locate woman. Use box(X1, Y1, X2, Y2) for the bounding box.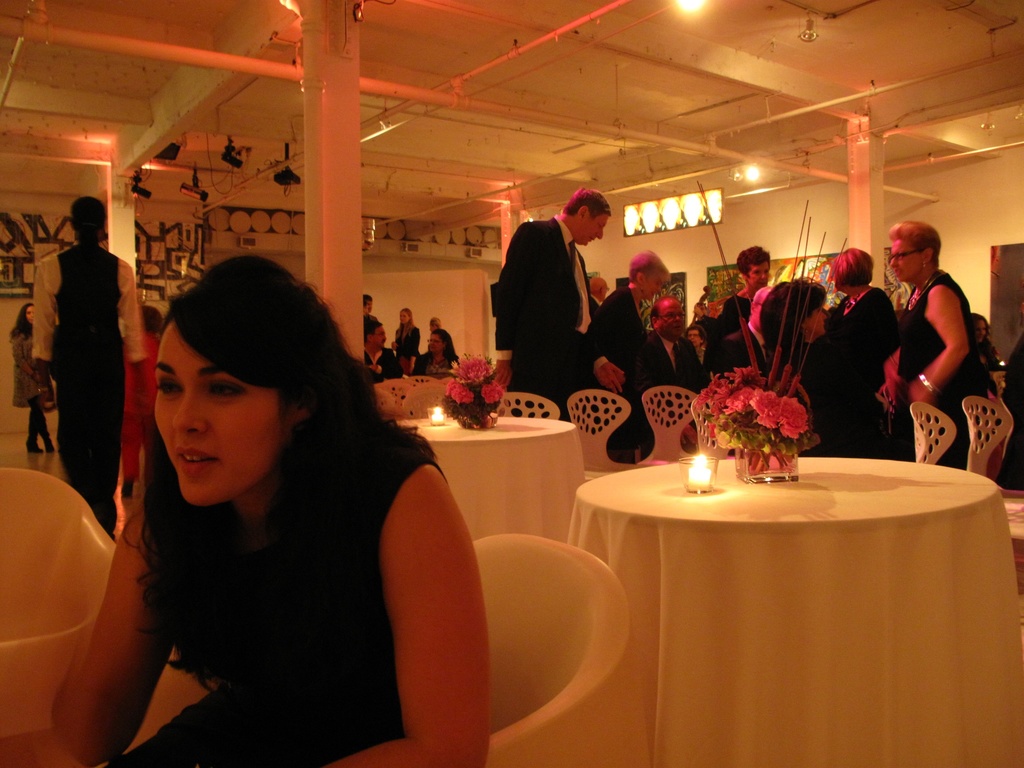
box(972, 312, 996, 371).
